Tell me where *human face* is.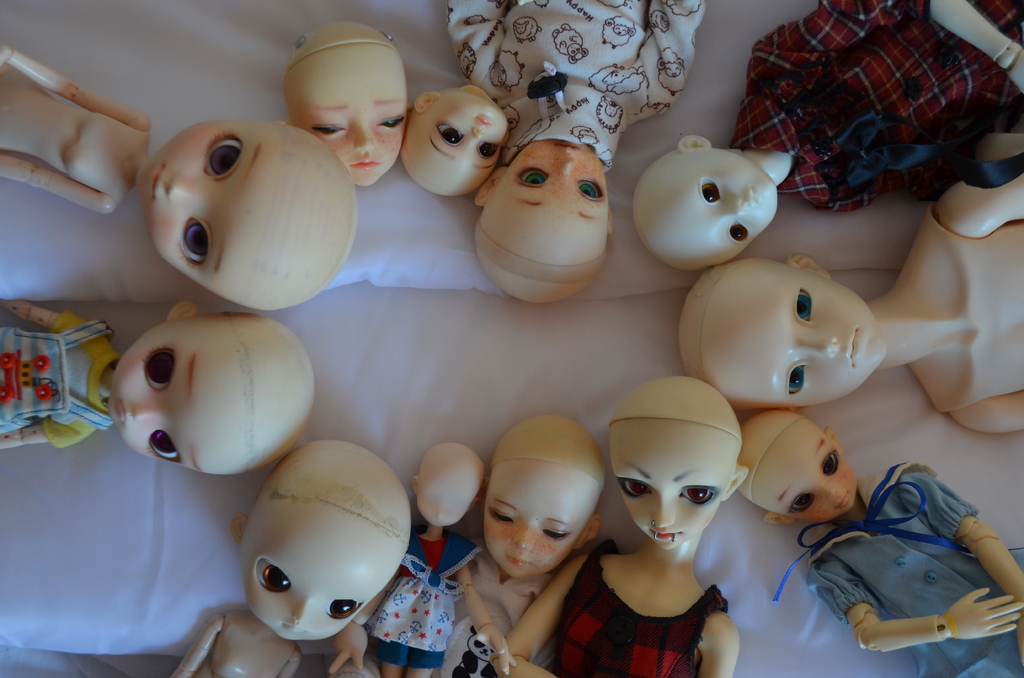
*human face* is at select_region(658, 146, 774, 259).
